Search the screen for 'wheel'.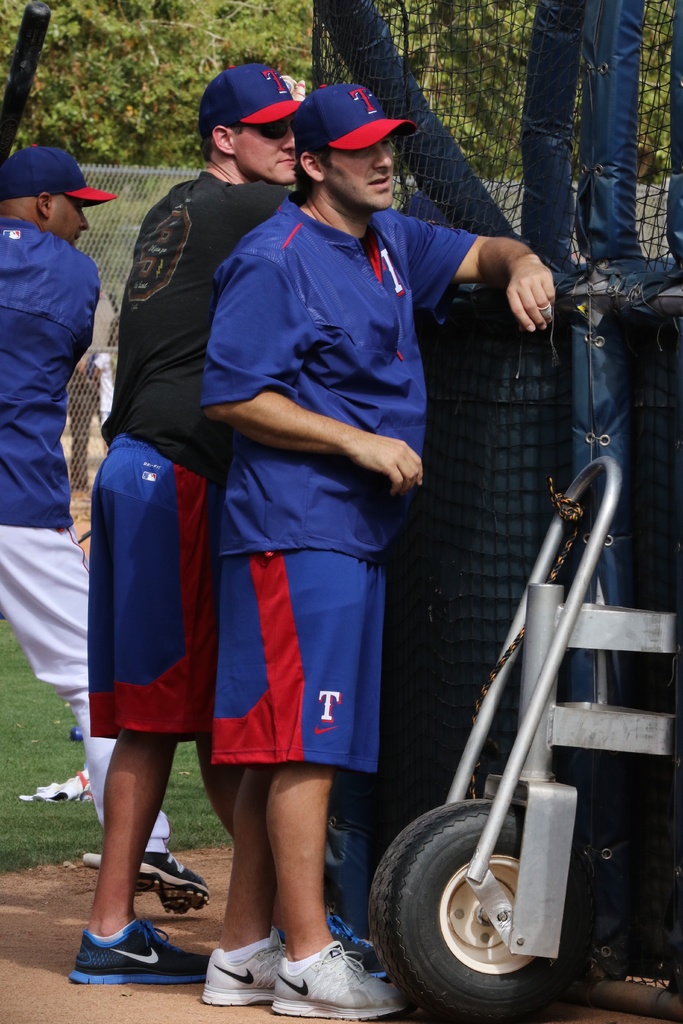
Found at BBox(356, 803, 598, 1023).
